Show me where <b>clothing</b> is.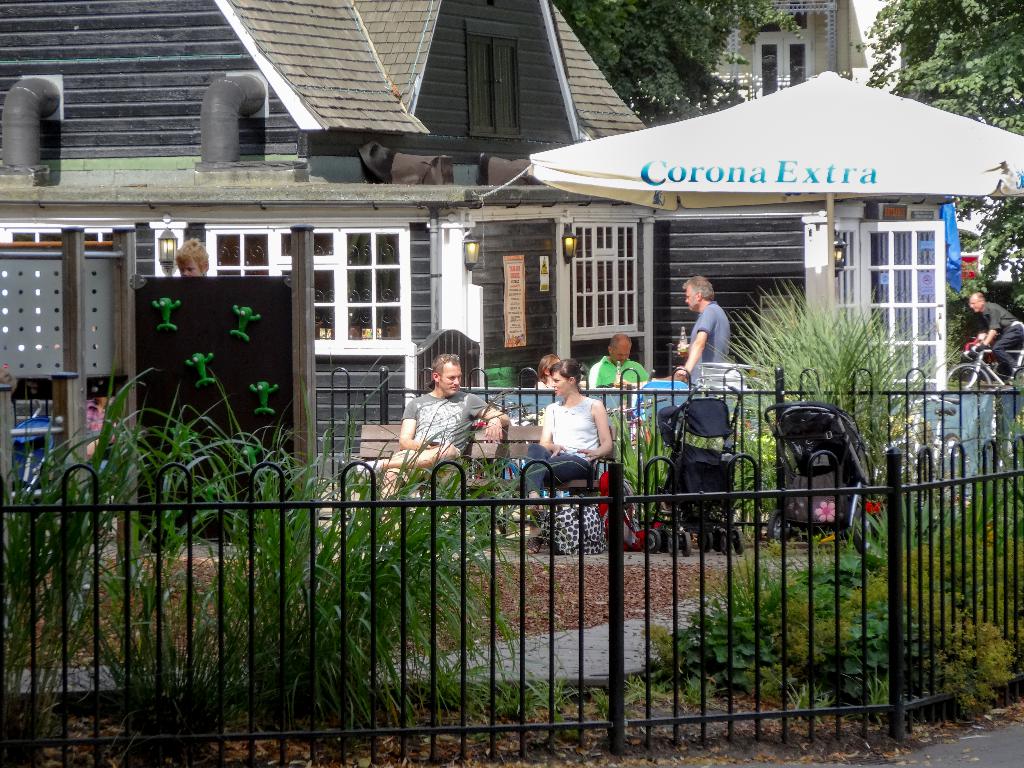
<b>clothing</b> is at 374, 386, 486, 484.
